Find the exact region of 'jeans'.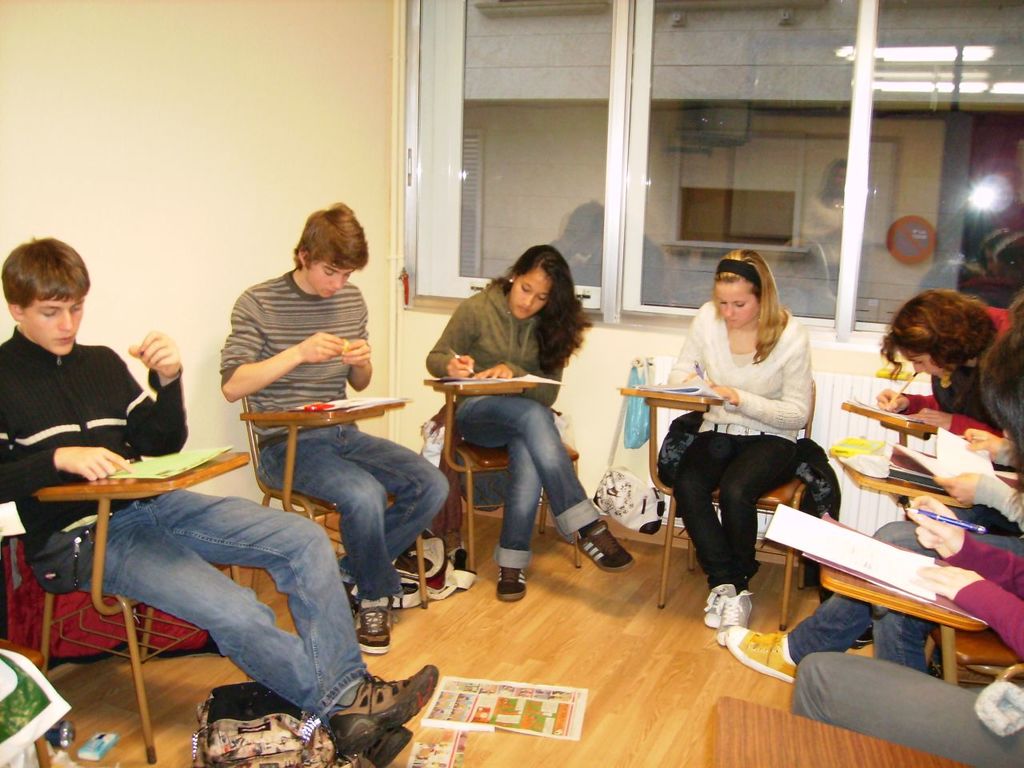
Exact region: bbox(461, 393, 602, 571).
